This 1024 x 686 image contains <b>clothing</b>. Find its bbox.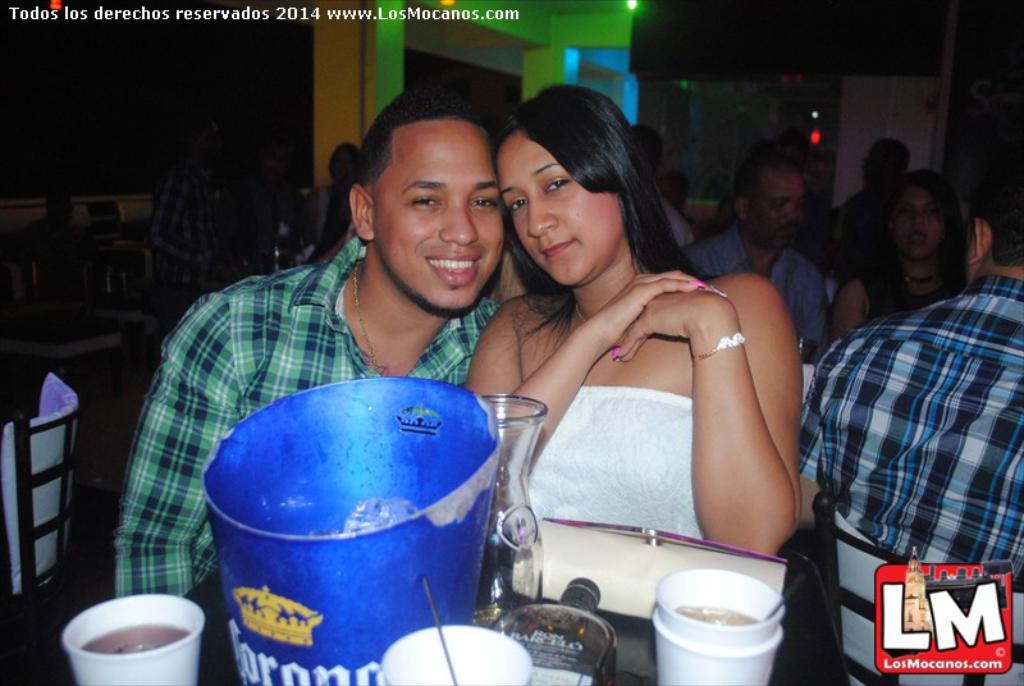
<bbox>529, 392, 704, 541</bbox>.
